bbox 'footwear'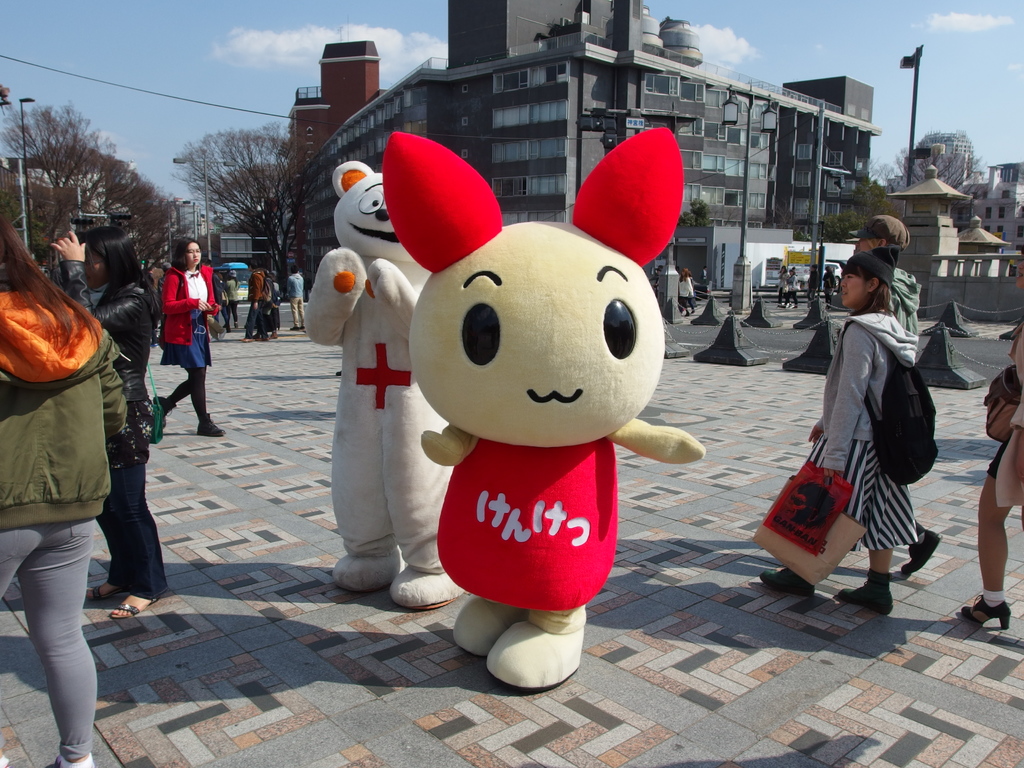
[x1=44, y1=750, x2=95, y2=767]
